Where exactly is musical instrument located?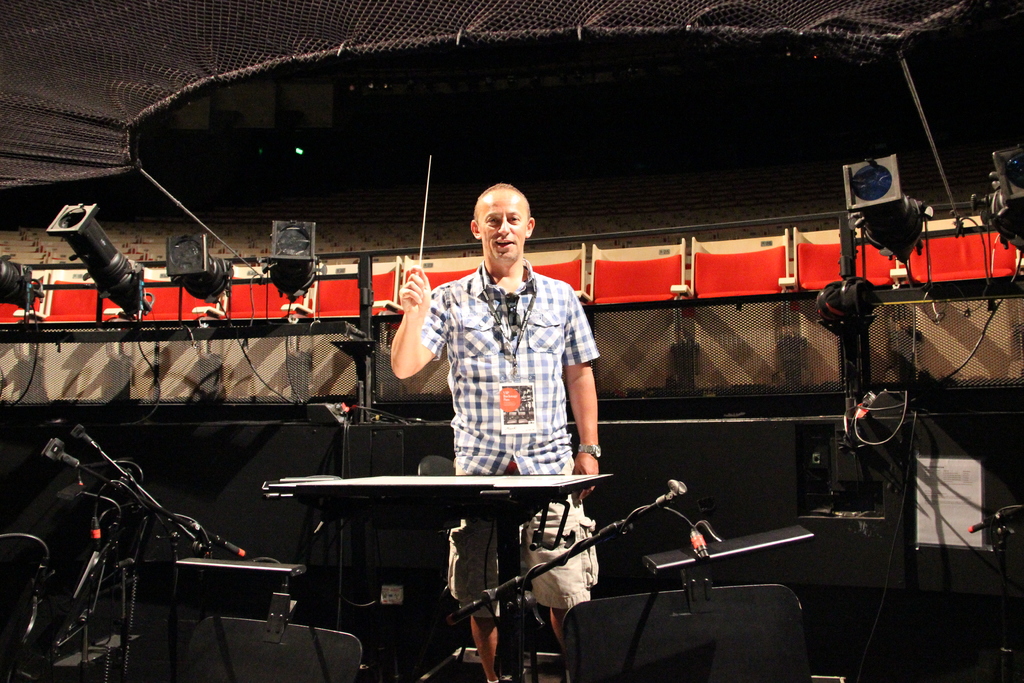
Its bounding box is region(267, 469, 614, 507).
